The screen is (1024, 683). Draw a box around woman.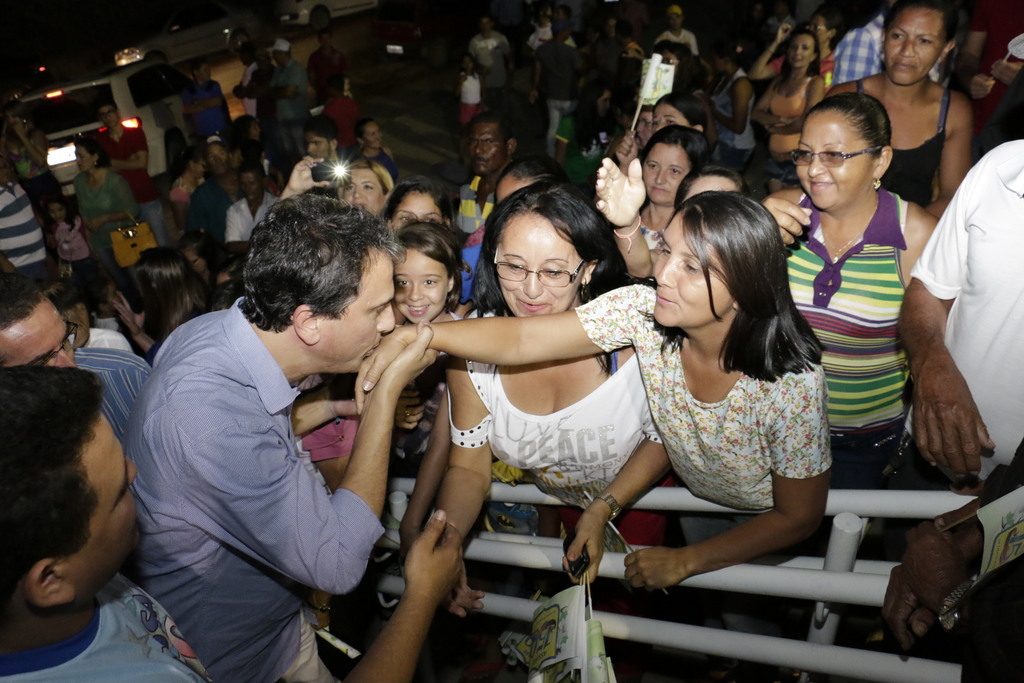
box=[822, 0, 972, 222].
